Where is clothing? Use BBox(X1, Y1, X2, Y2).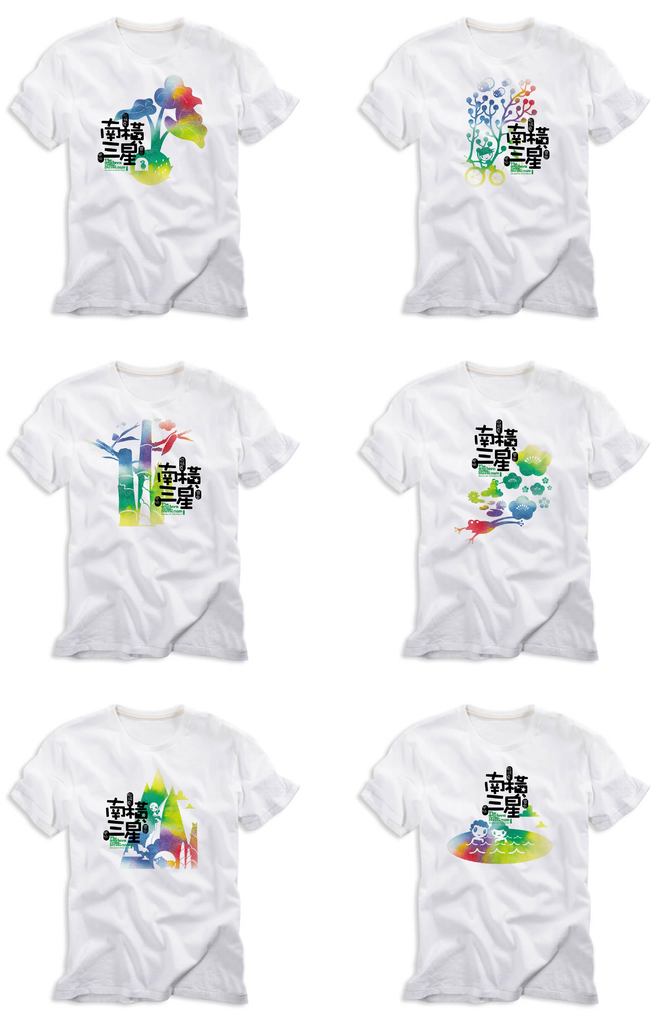
BBox(10, 710, 295, 993).
